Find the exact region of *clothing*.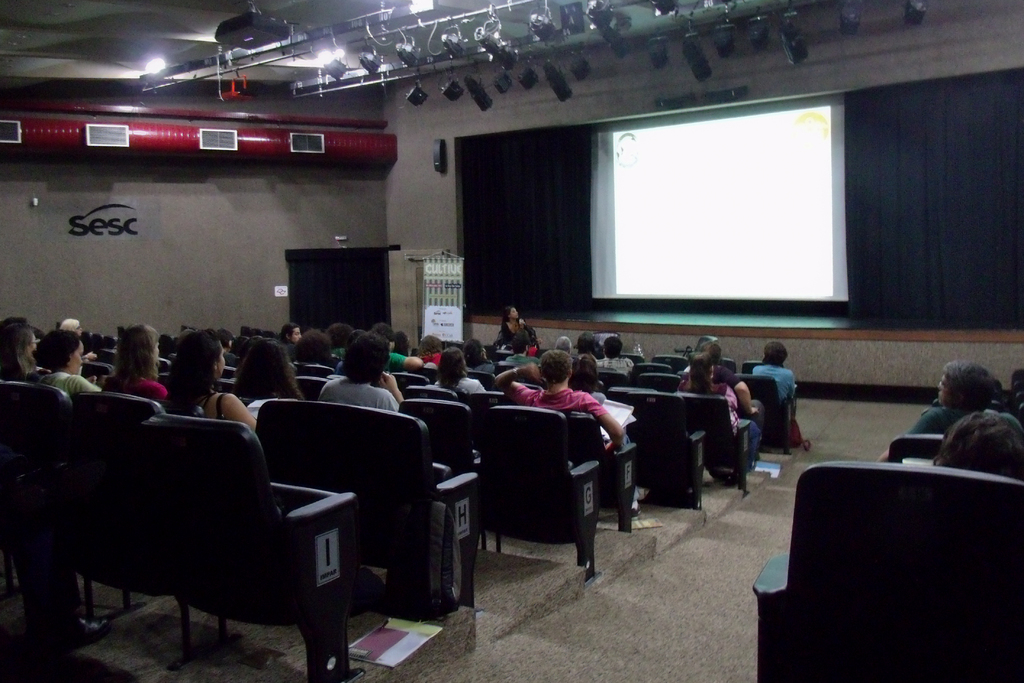
Exact region: (318, 375, 402, 409).
